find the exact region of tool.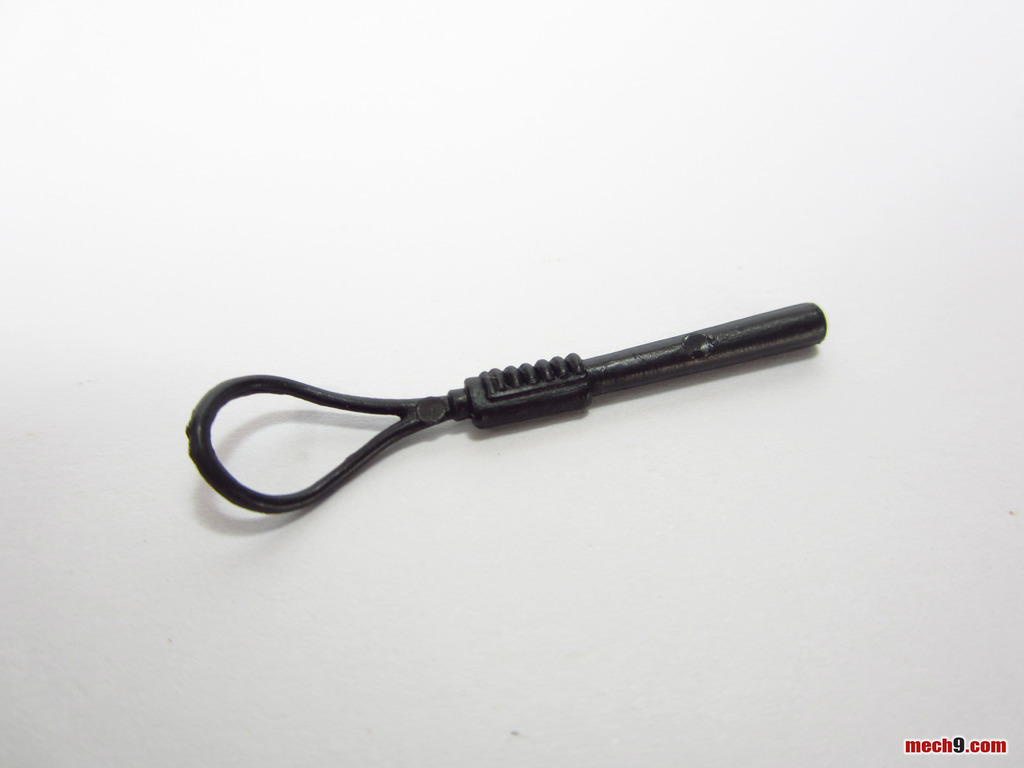
Exact region: bbox(178, 283, 832, 534).
